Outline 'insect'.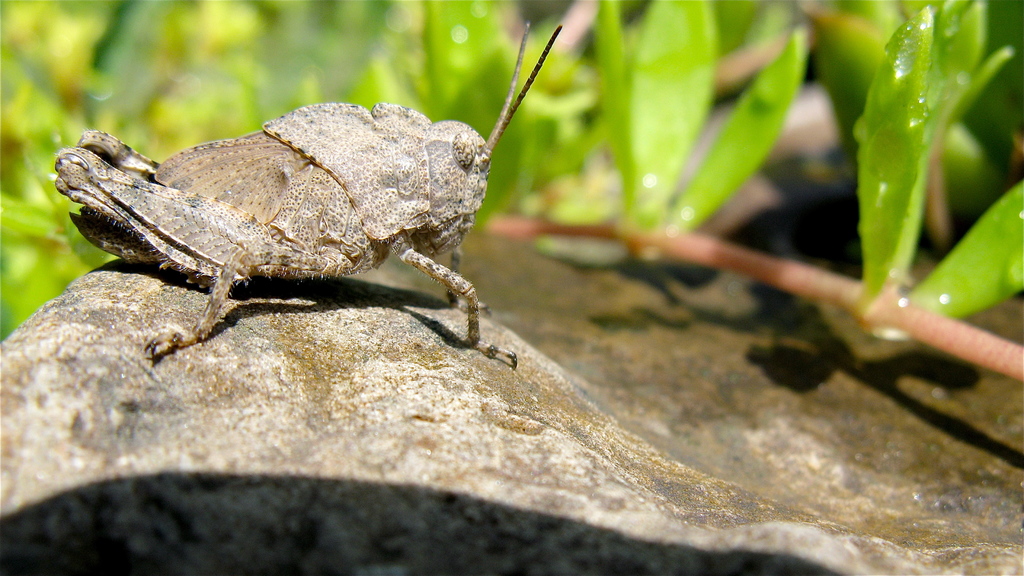
Outline: BBox(50, 21, 566, 370).
